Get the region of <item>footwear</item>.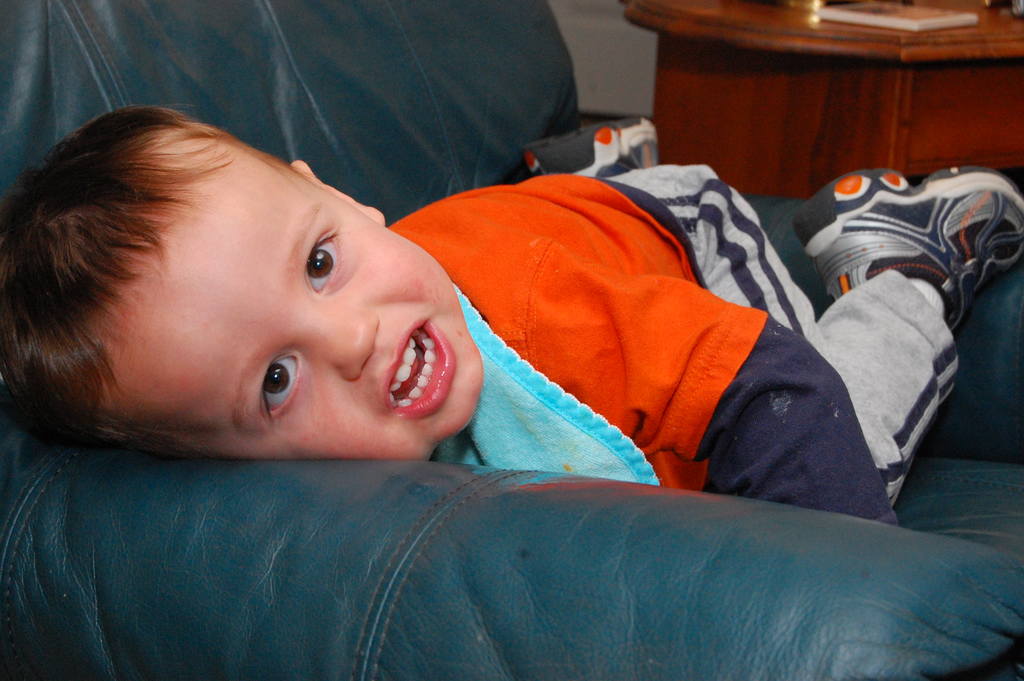
l=520, t=116, r=661, b=177.
